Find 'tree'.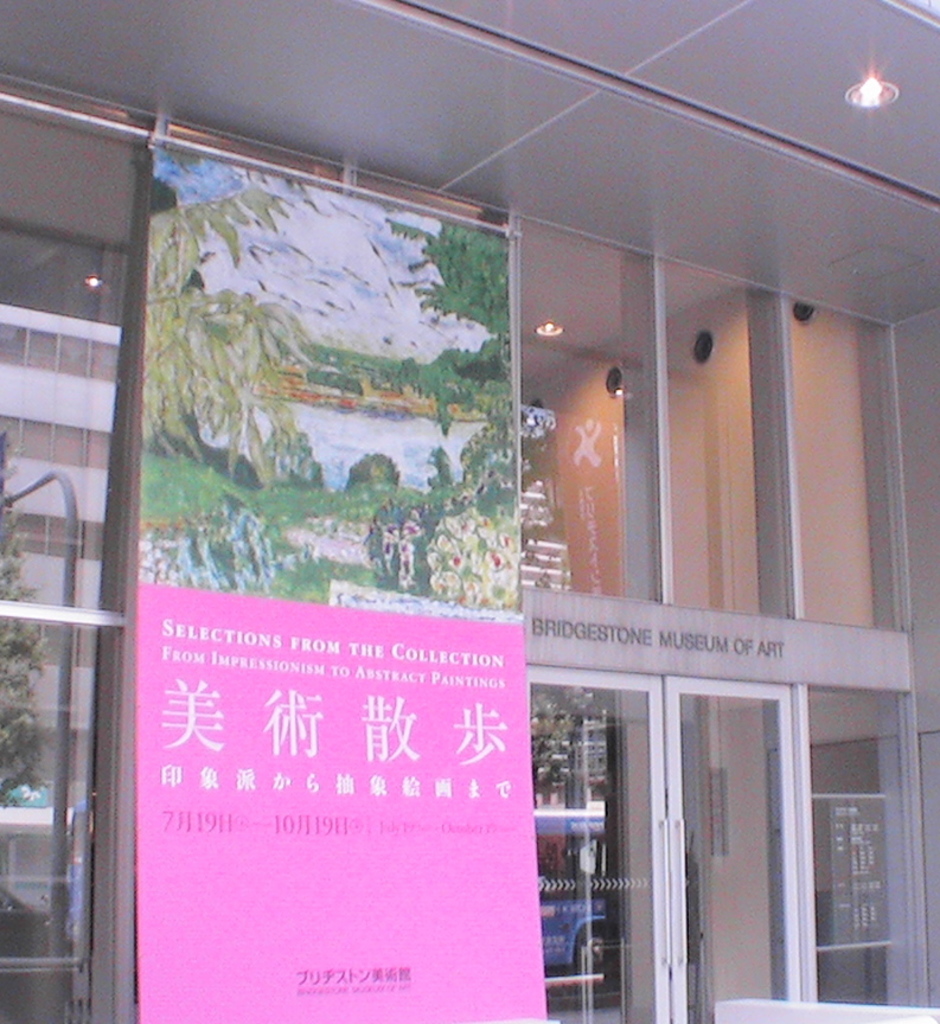
(145,181,316,498).
